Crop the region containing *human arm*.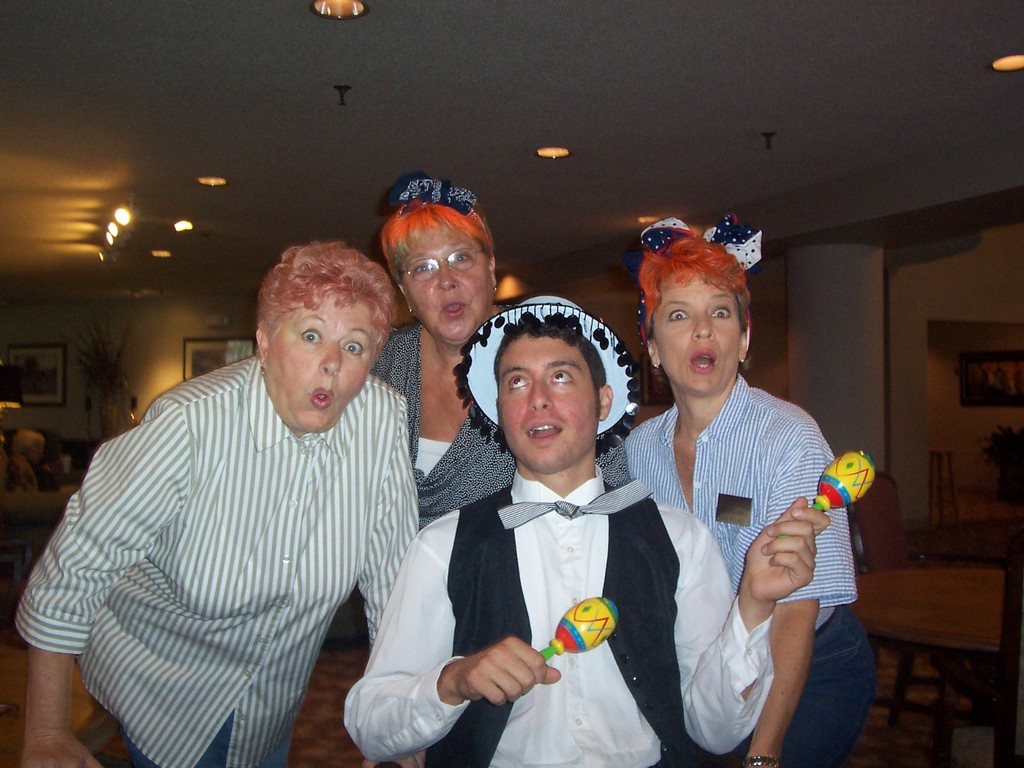
Crop region: pyautogui.locateOnScreen(742, 417, 858, 767).
